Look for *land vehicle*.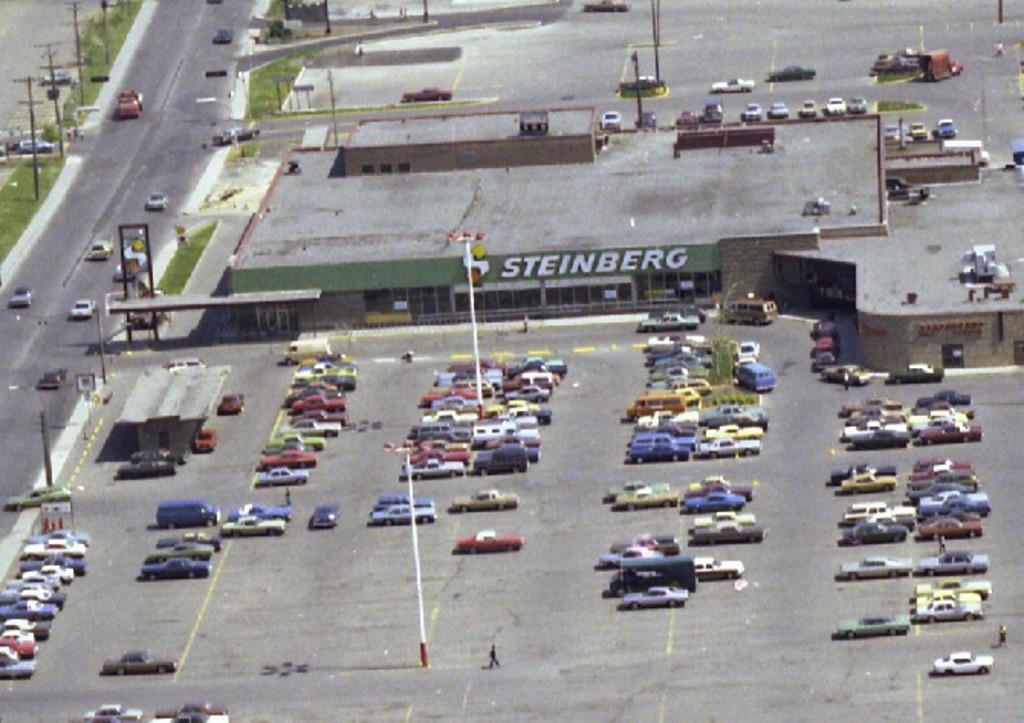
Found: x1=483, y1=434, x2=543, y2=452.
